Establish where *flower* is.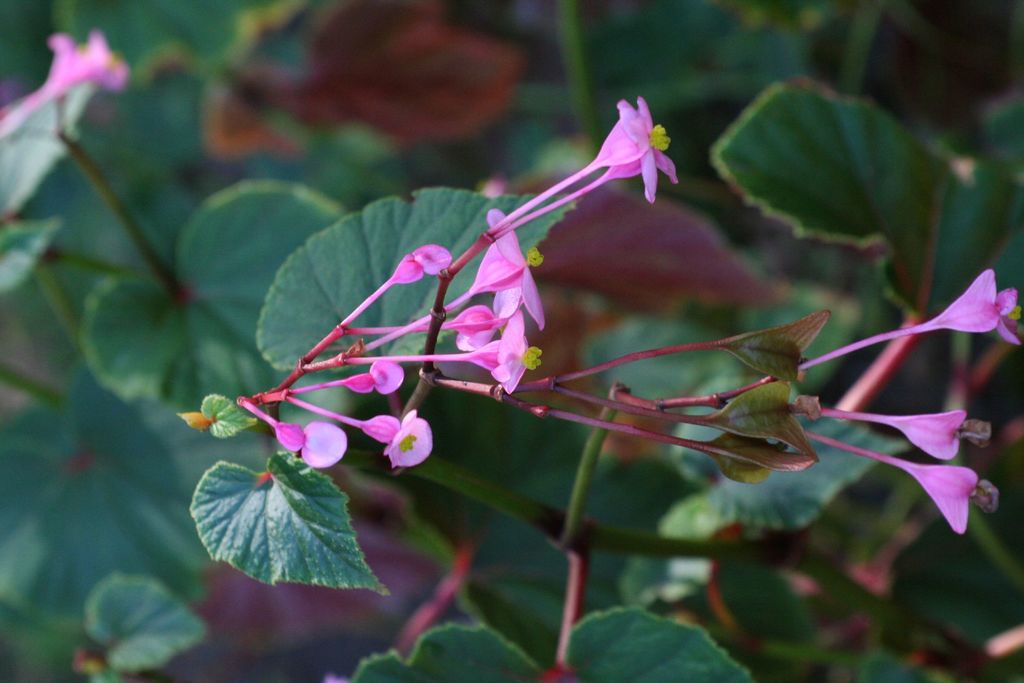
Established at locate(363, 408, 439, 484).
